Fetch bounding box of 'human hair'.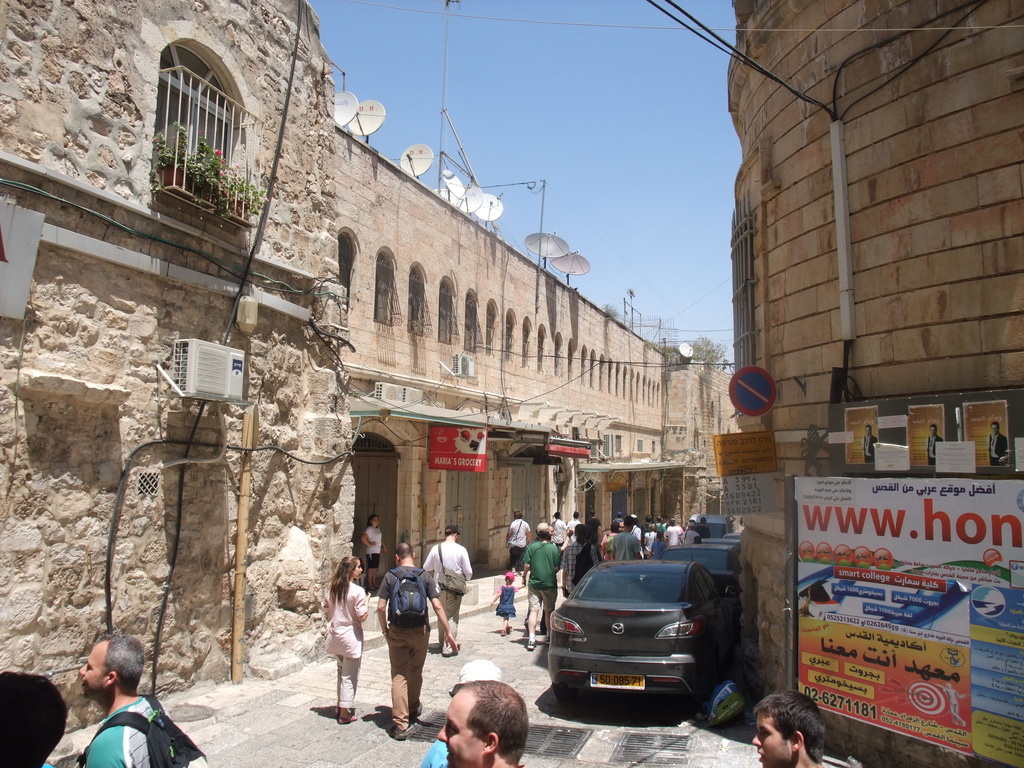
Bbox: bbox=[752, 691, 826, 764].
